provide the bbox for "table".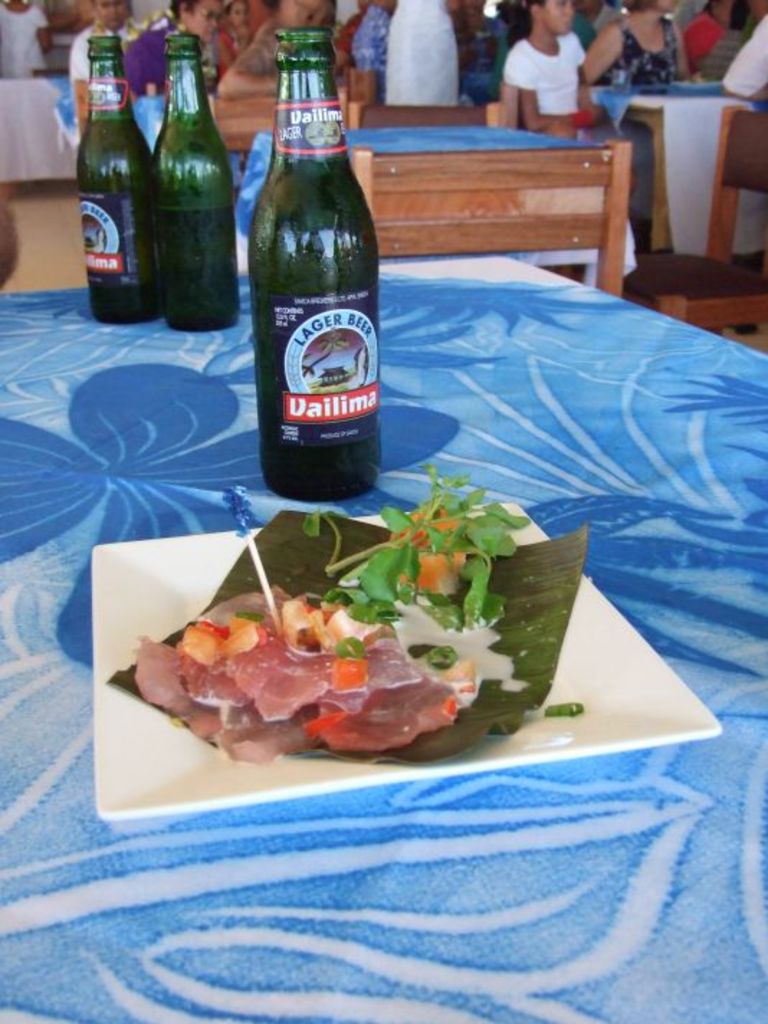
[0, 76, 83, 184].
